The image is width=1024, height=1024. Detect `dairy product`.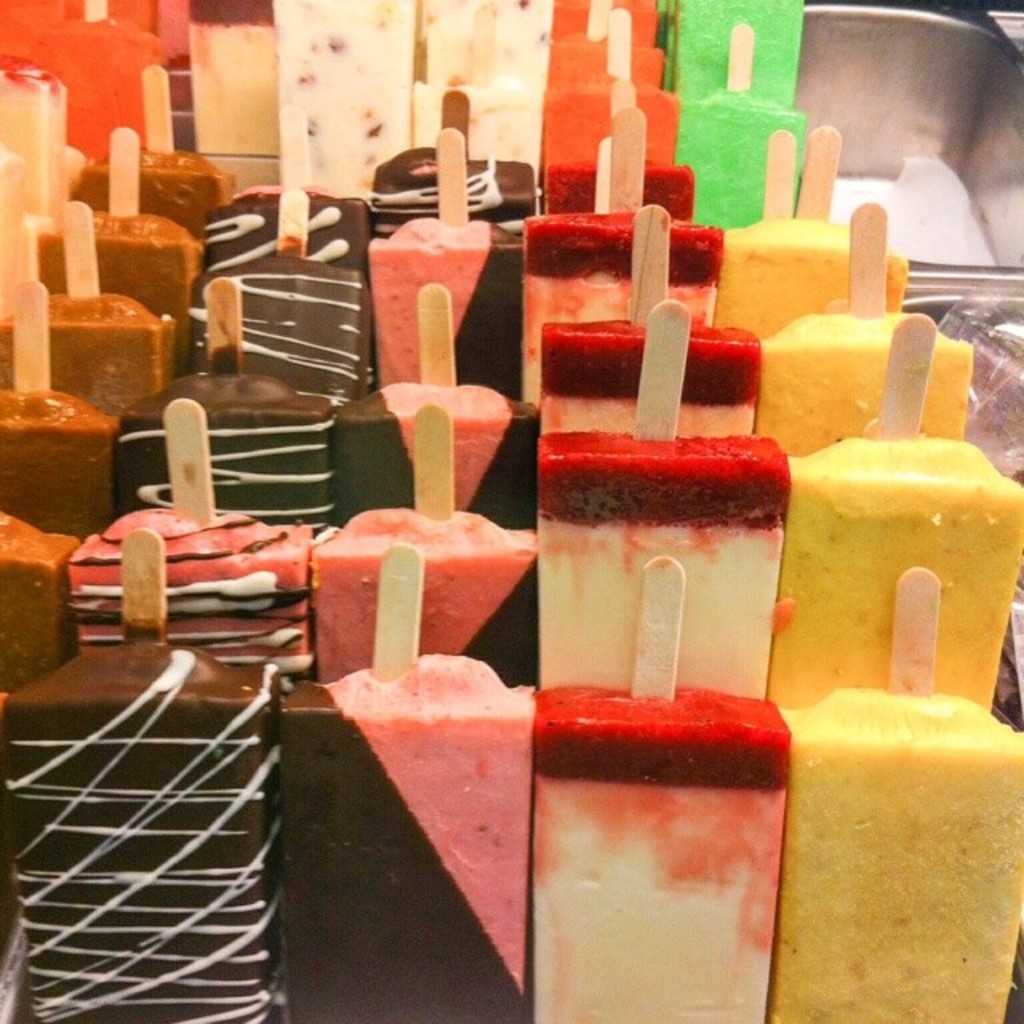
Detection: detection(803, 686, 1022, 1016).
